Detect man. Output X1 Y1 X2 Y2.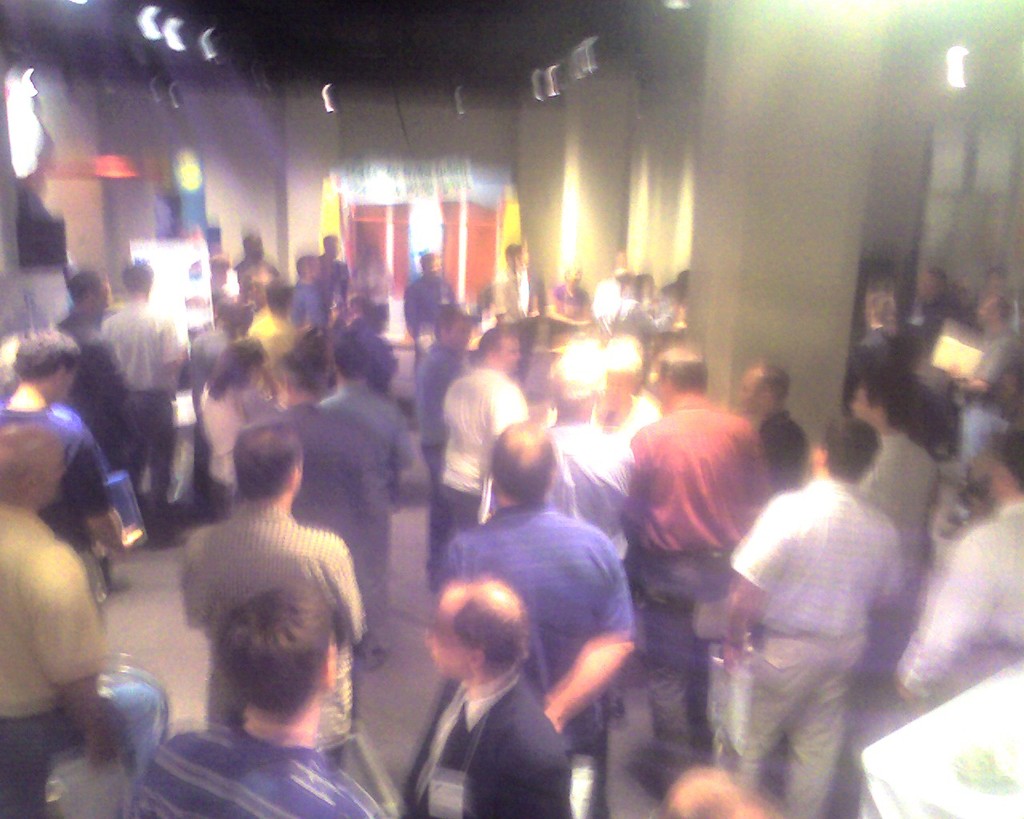
122 586 385 818.
